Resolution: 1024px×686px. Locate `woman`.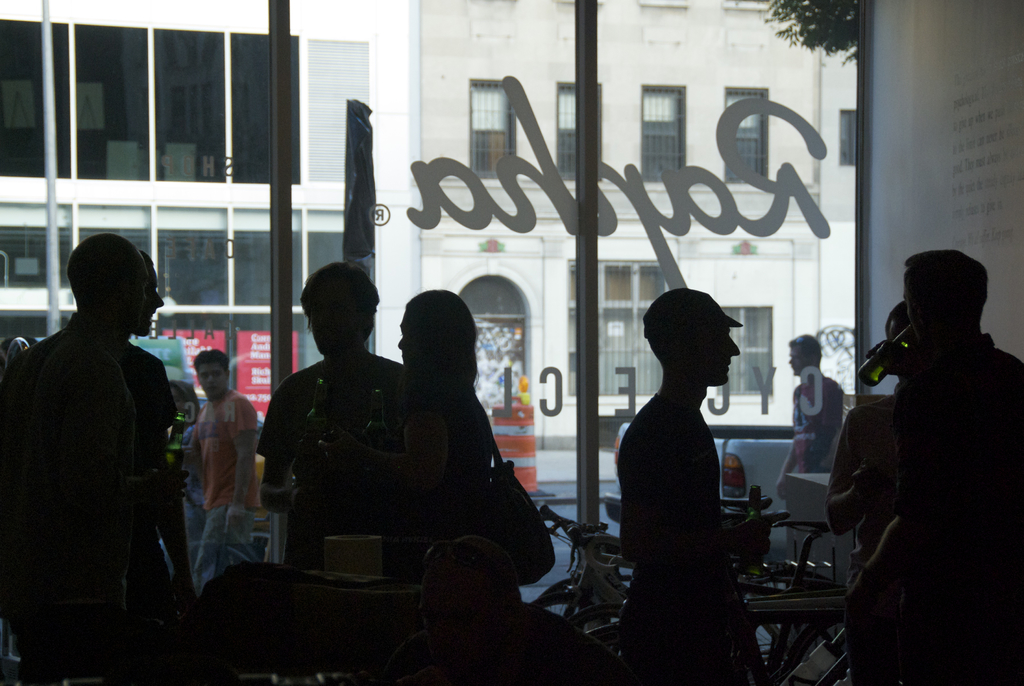
(395, 291, 552, 585).
